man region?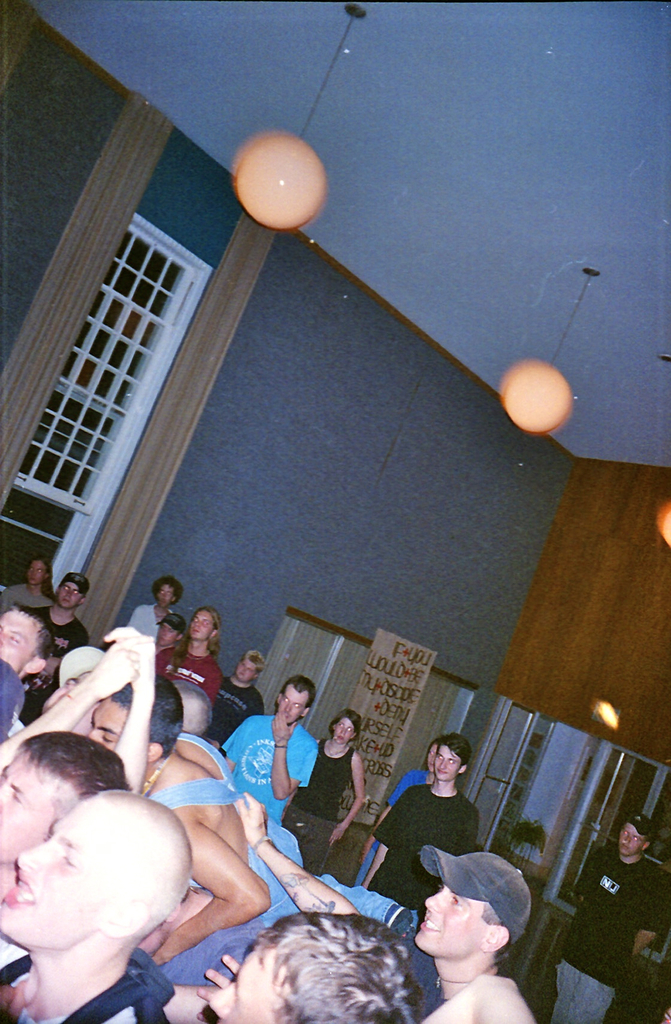
(x1=400, y1=847, x2=558, y2=1020)
